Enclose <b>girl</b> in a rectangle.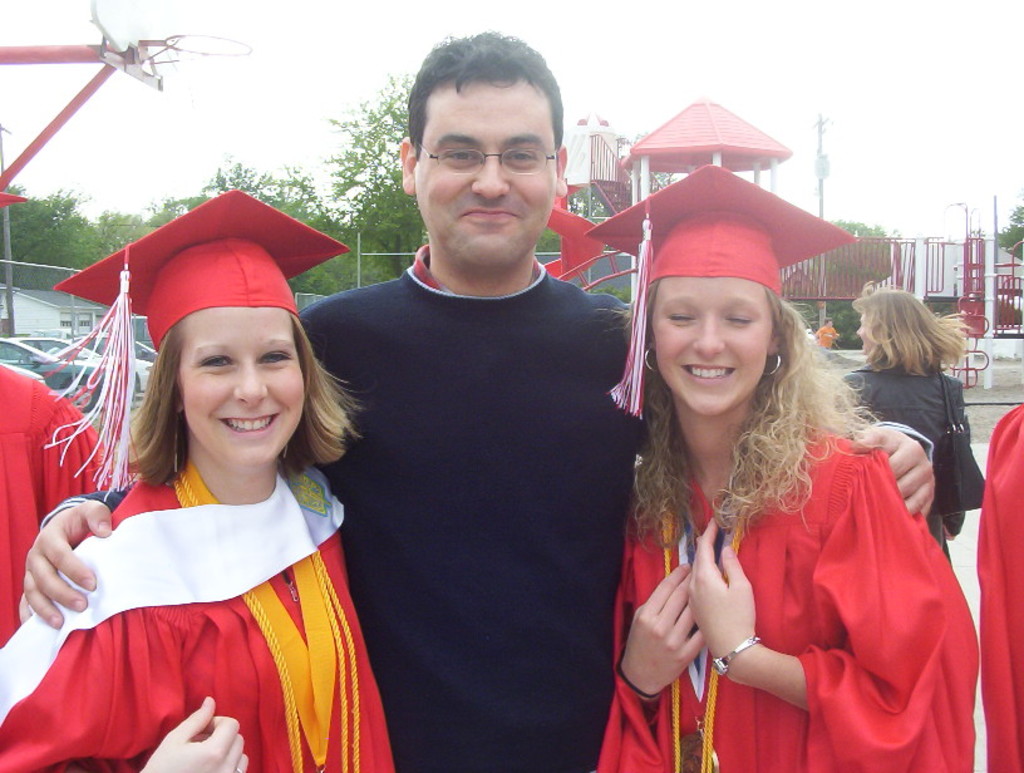
826,279,999,570.
